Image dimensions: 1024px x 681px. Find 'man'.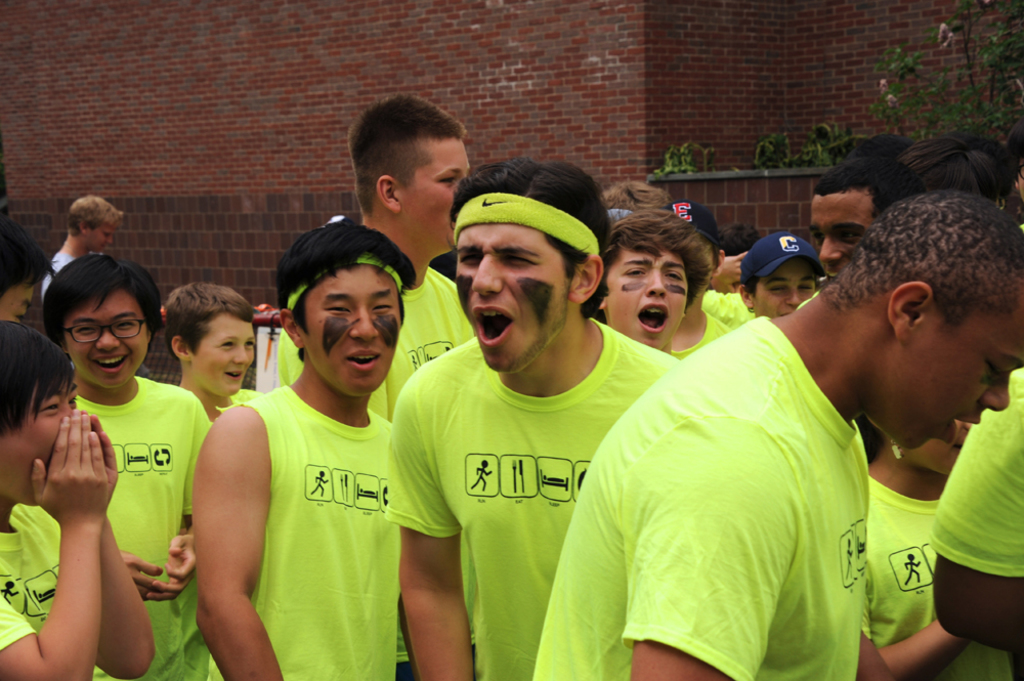
bbox=[269, 90, 471, 680].
